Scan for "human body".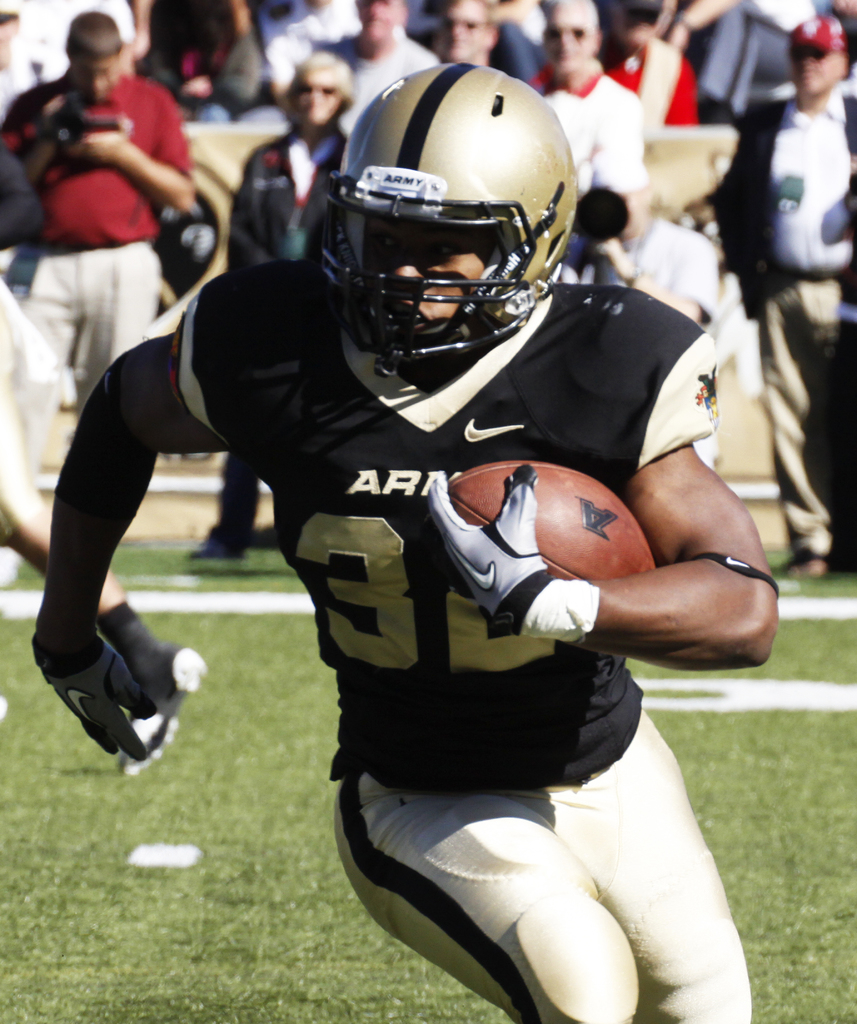
Scan result: {"left": 528, "top": 0, "right": 654, "bottom": 239}.
